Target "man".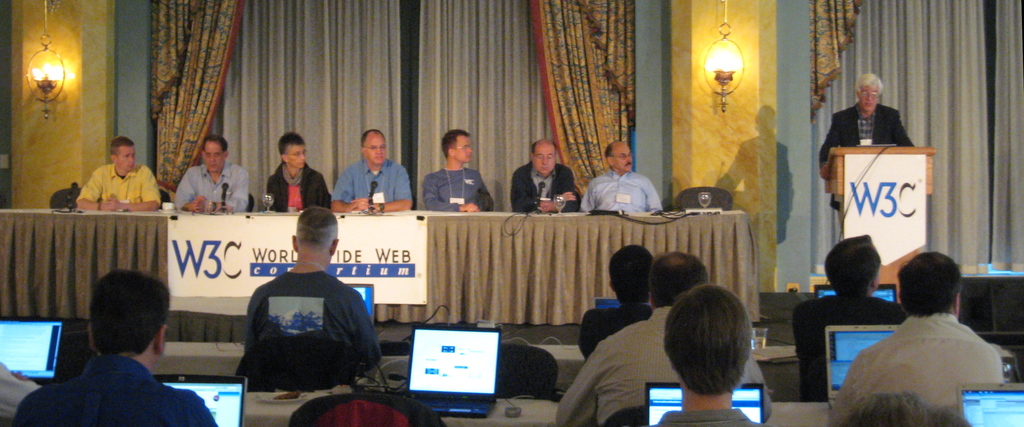
Target region: l=582, t=140, r=661, b=218.
